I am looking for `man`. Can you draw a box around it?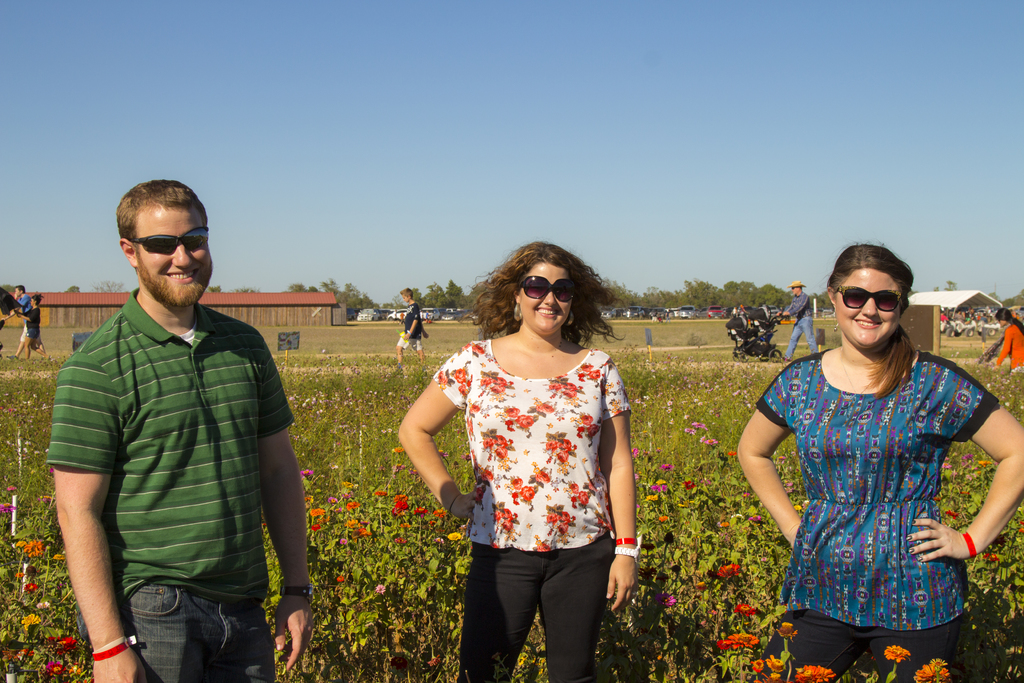
Sure, the bounding box is 46, 163, 301, 682.
